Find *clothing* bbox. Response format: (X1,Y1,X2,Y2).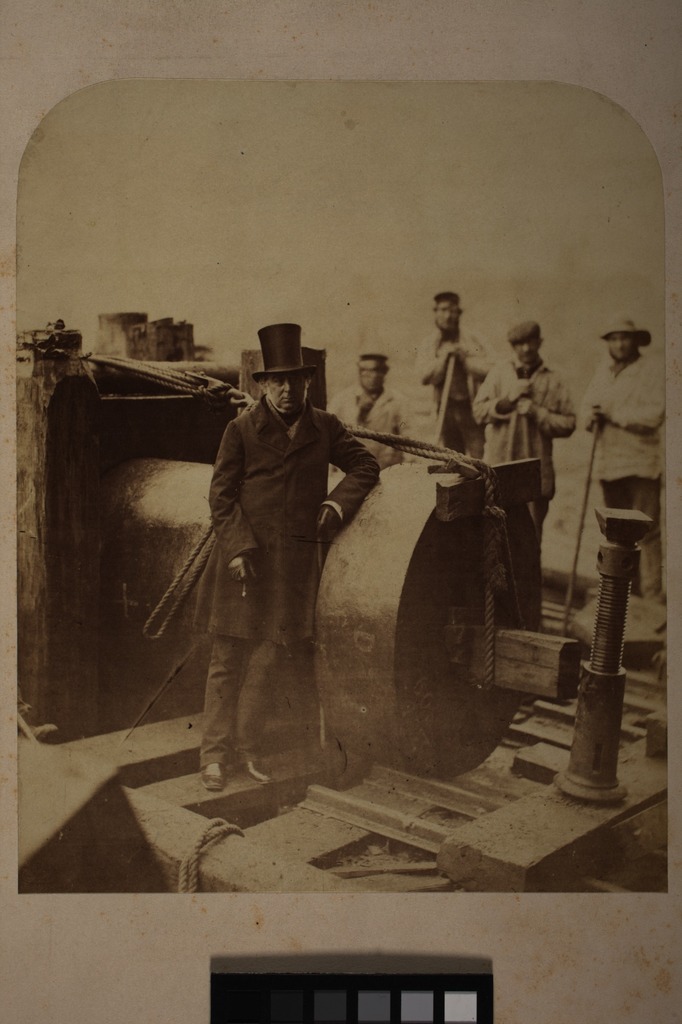
(175,330,386,772).
